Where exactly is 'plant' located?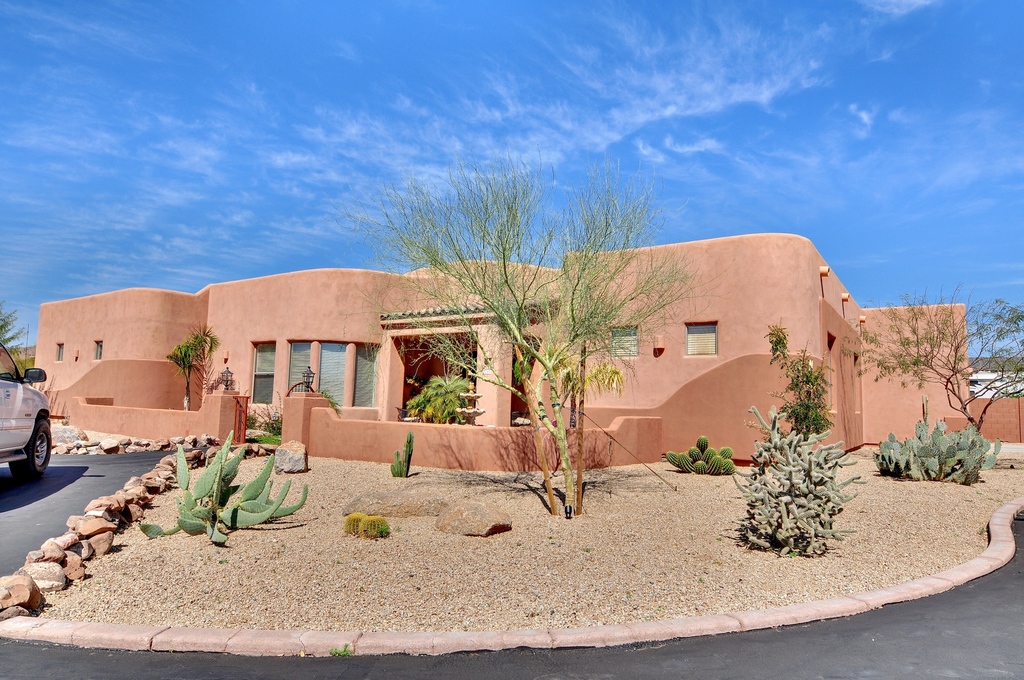
Its bounding box is [left=383, top=426, right=410, bottom=479].
